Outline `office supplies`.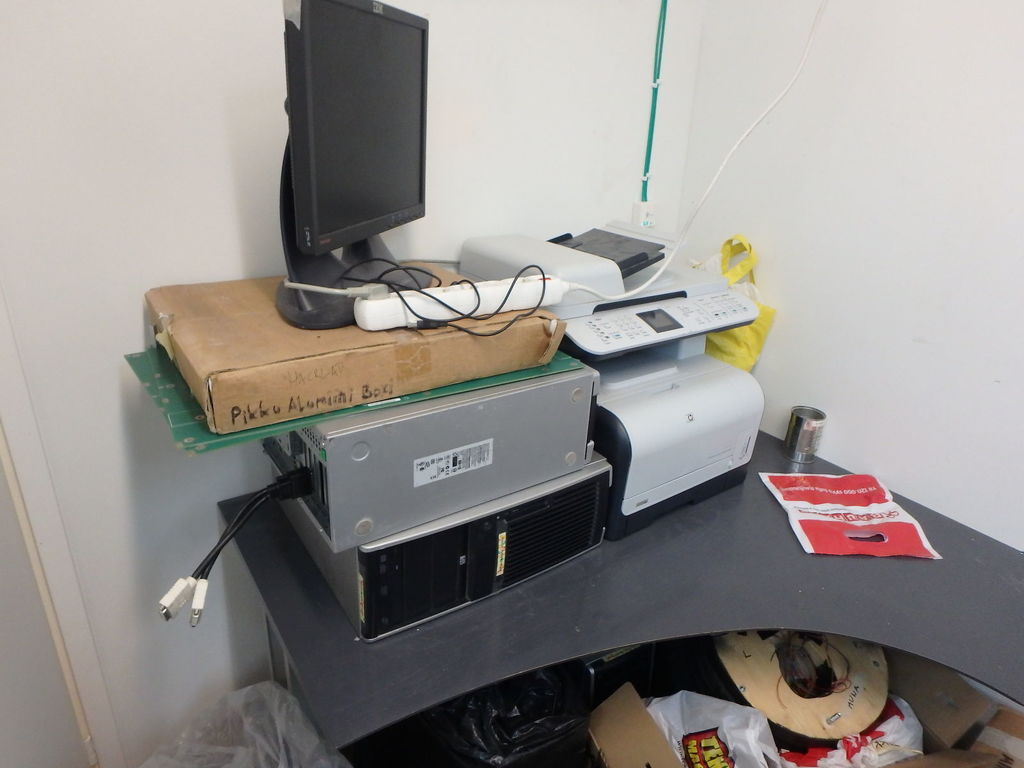
Outline: detection(280, 0, 428, 324).
